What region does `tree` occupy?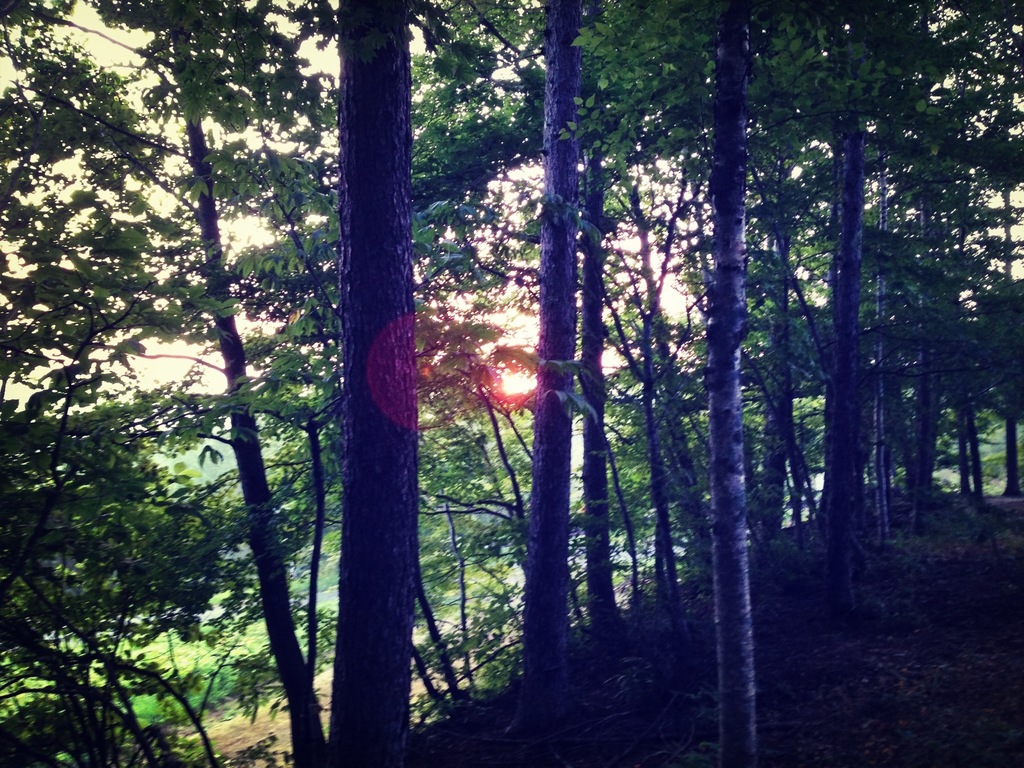
bbox=[607, 6, 721, 629].
